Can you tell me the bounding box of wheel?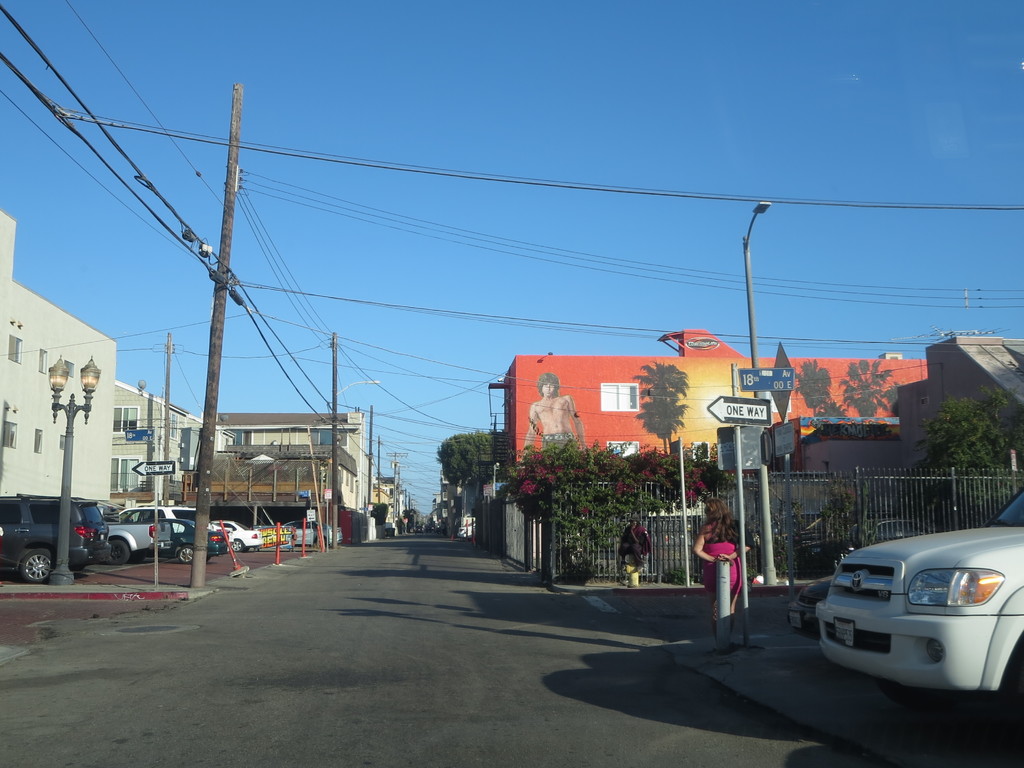
BBox(227, 537, 241, 552).
